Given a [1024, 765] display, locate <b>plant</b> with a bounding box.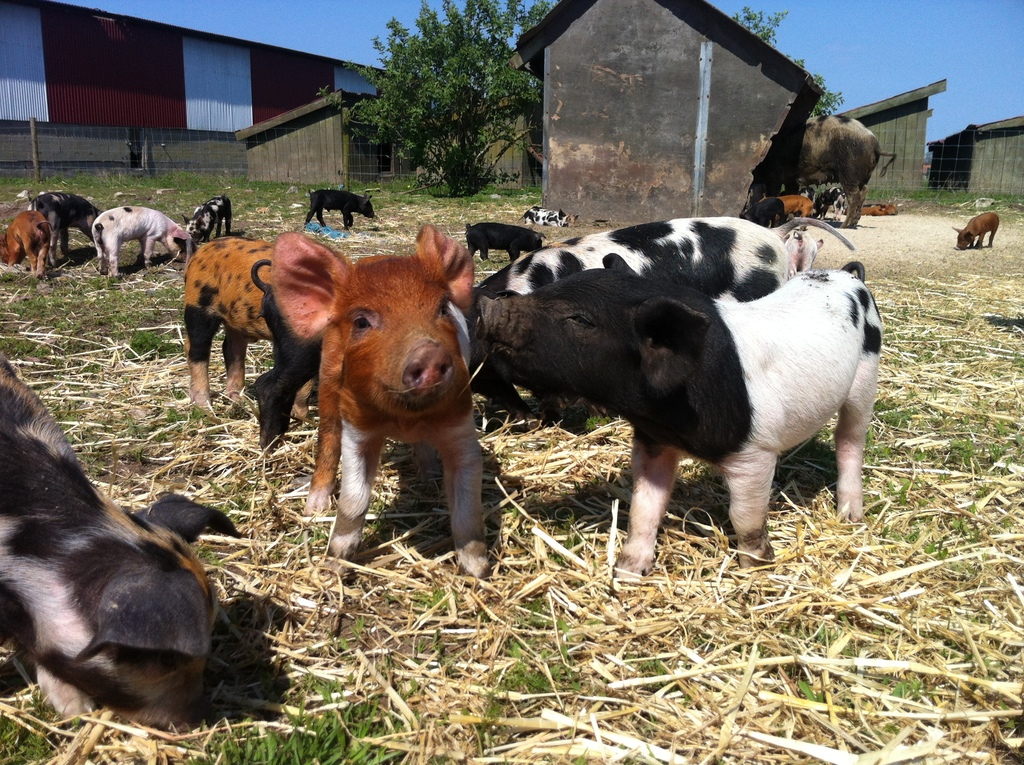
Located: select_region(788, 666, 830, 707).
